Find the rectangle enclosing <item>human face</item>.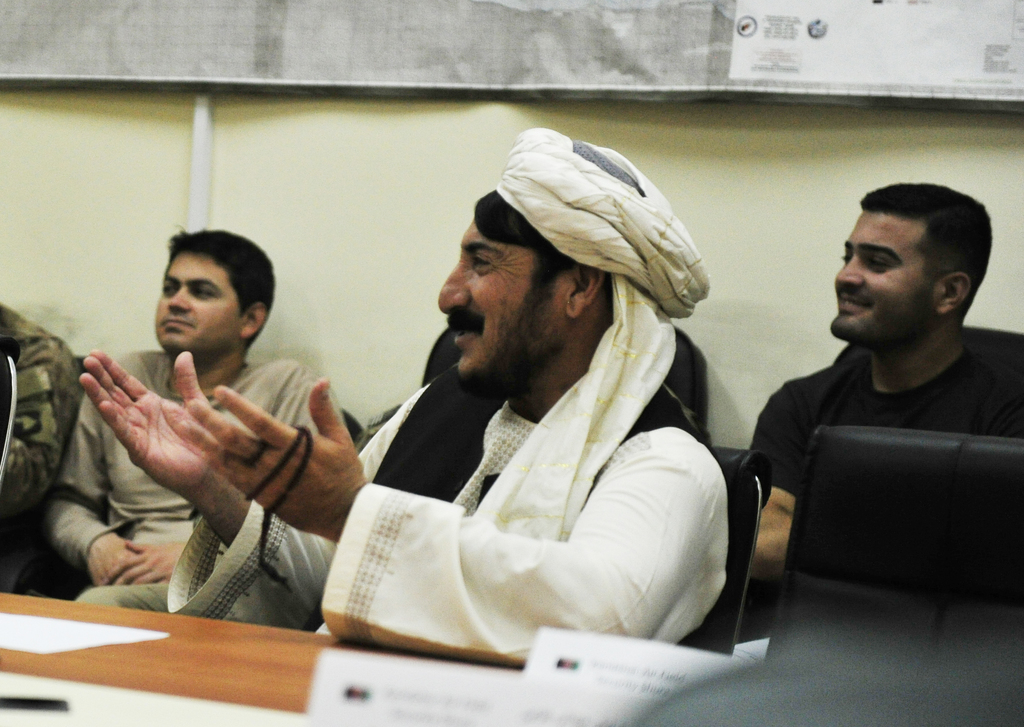
152, 253, 247, 358.
